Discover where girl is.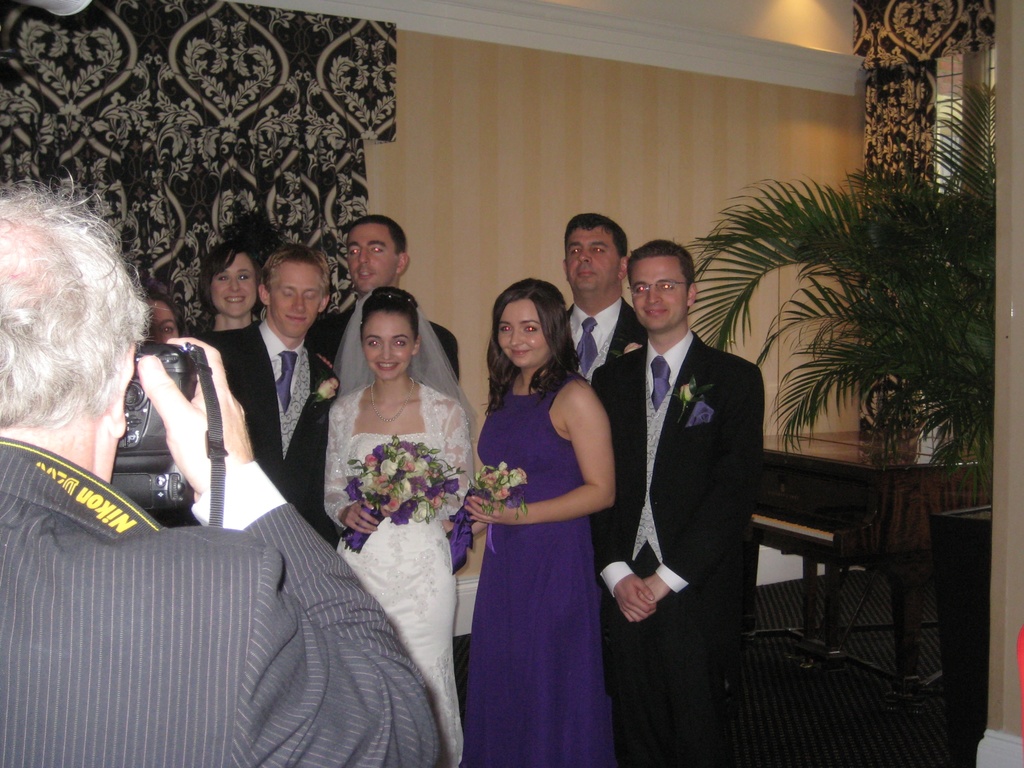
Discovered at bbox=[319, 280, 473, 765].
